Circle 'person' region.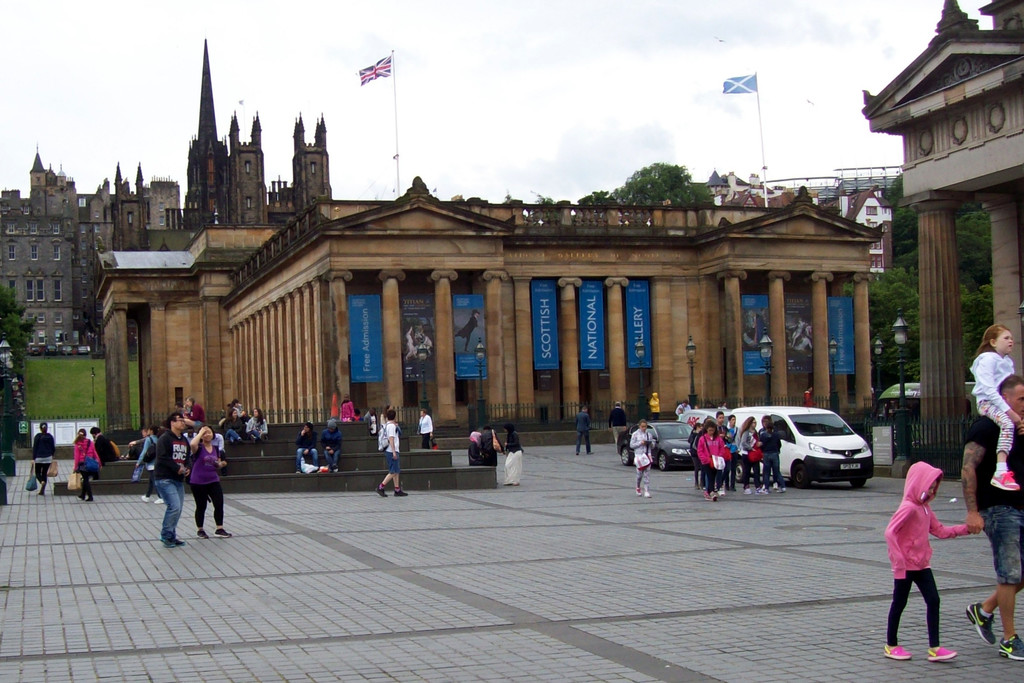
Region: 92/424/124/473.
